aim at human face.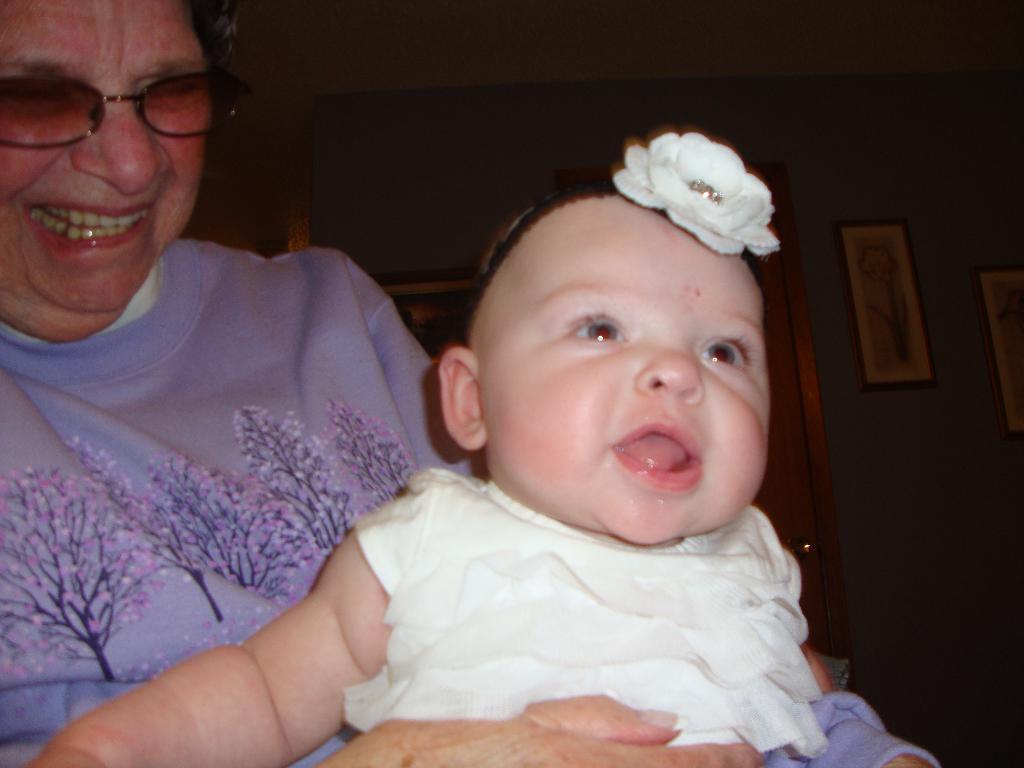
Aimed at [x1=477, y1=196, x2=771, y2=548].
